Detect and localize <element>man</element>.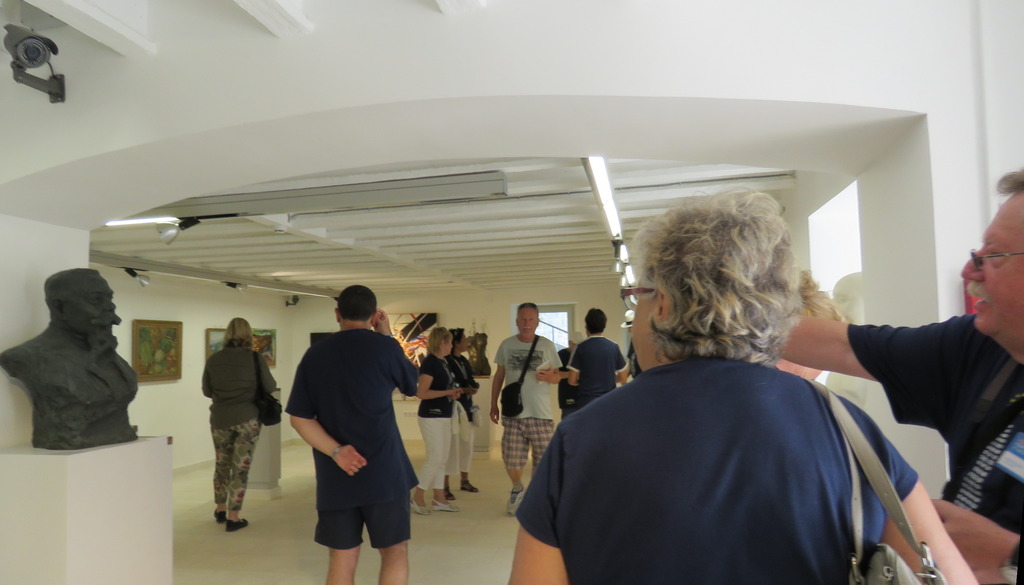
Localized at BBox(565, 303, 631, 410).
